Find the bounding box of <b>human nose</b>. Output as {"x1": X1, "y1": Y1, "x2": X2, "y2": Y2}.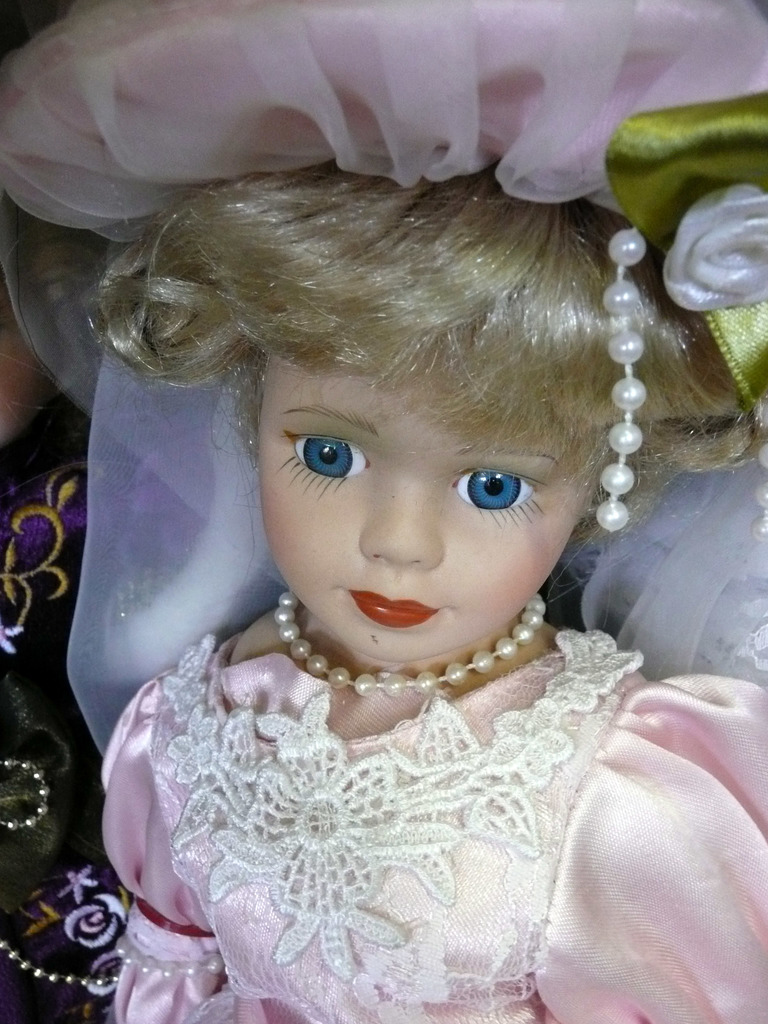
{"x1": 357, "y1": 477, "x2": 445, "y2": 573}.
